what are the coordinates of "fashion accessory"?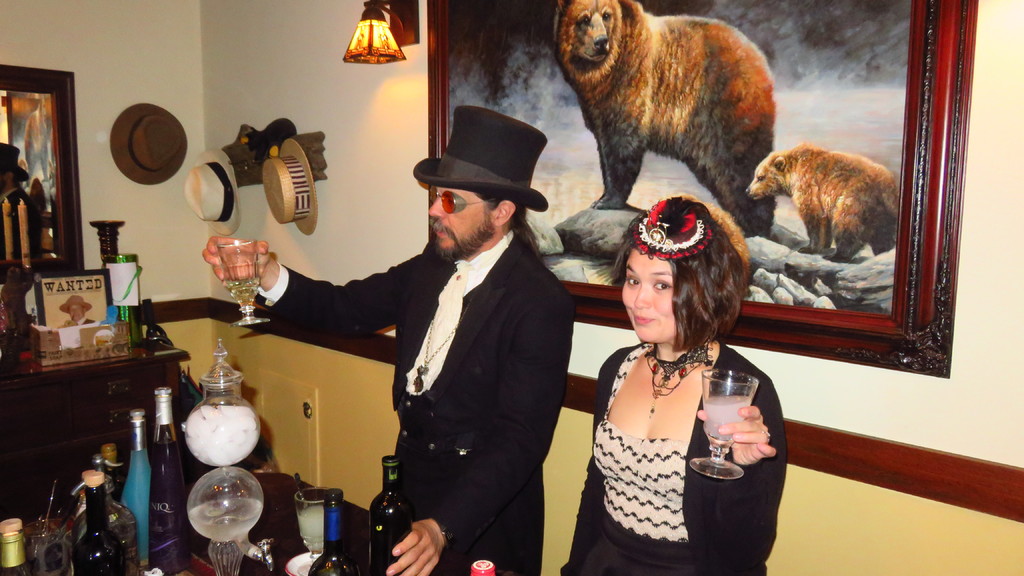
641, 341, 714, 417.
